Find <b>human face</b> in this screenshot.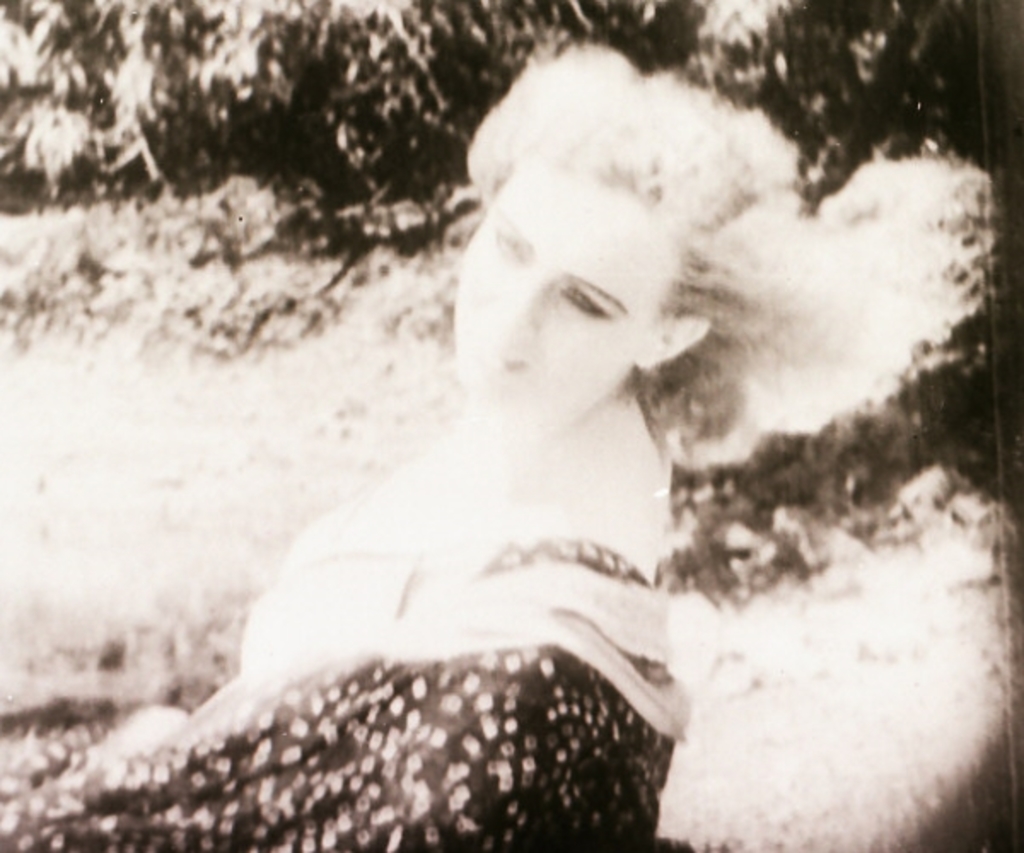
The bounding box for <b>human face</b> is {"left": 451, "top": 162, "right": 671, "bottom": 408}.
